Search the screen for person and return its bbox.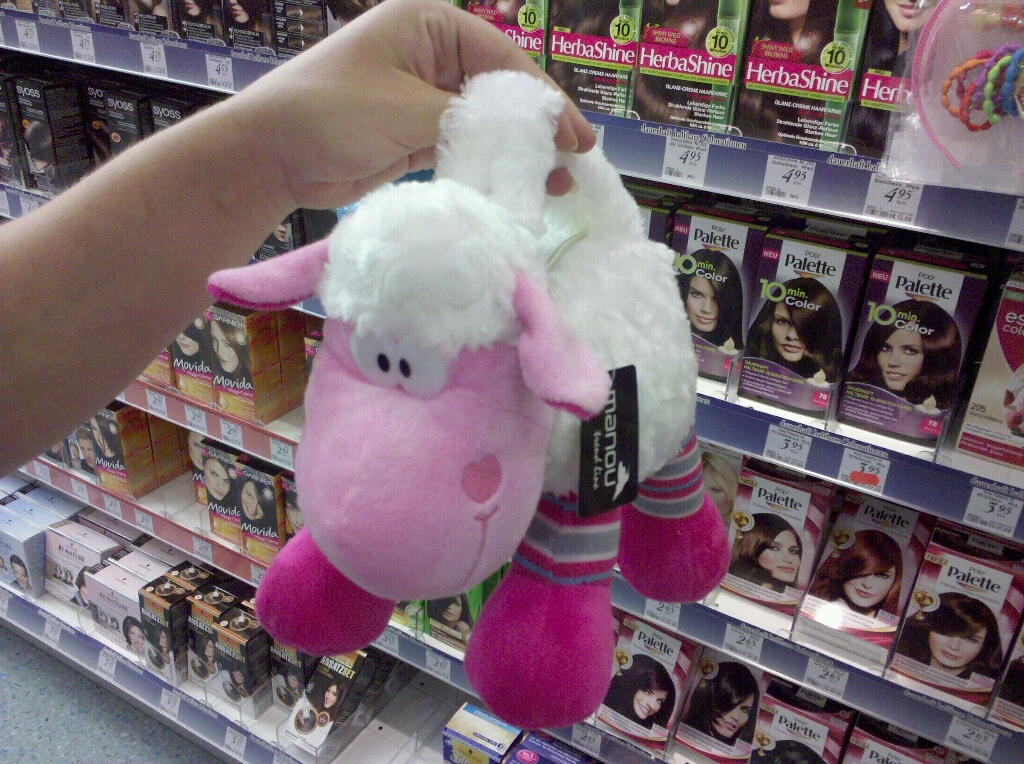
Found: x1=79, y1=424, x2=97, y2=473.
